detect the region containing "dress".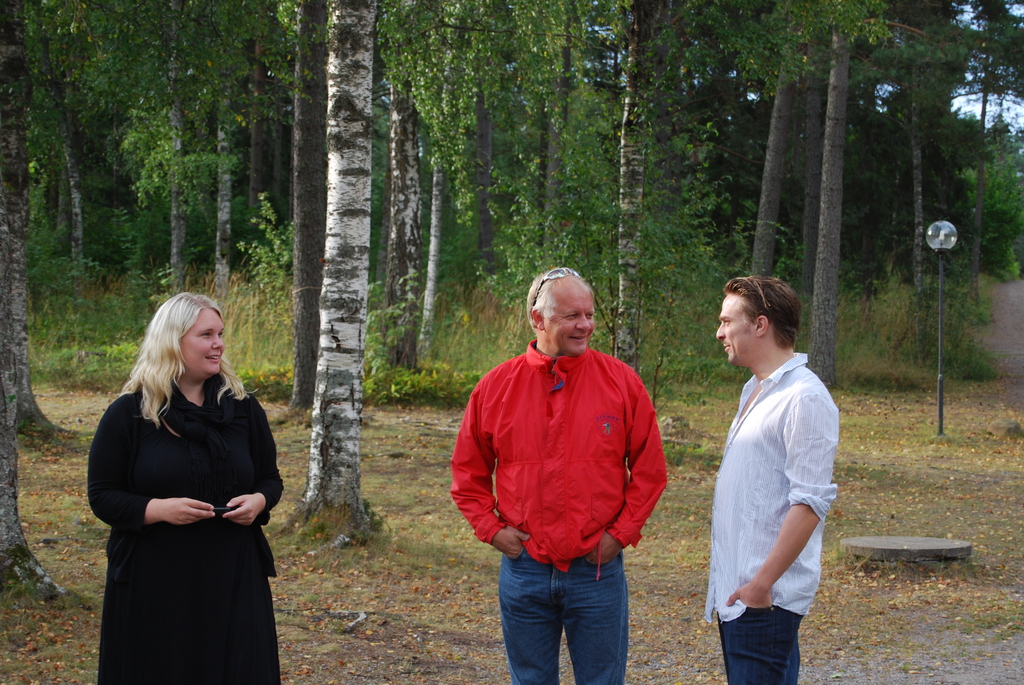
x1=90 y1=377 x2=284 y2=684.
